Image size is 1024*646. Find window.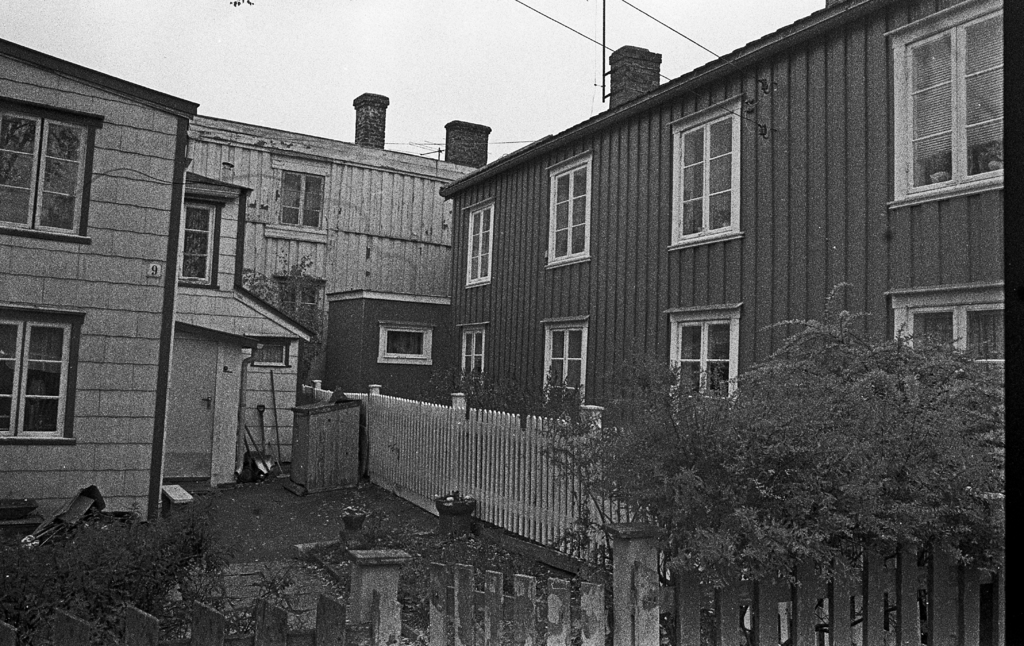
[left=544, top=150, right=598, bottom=270].
